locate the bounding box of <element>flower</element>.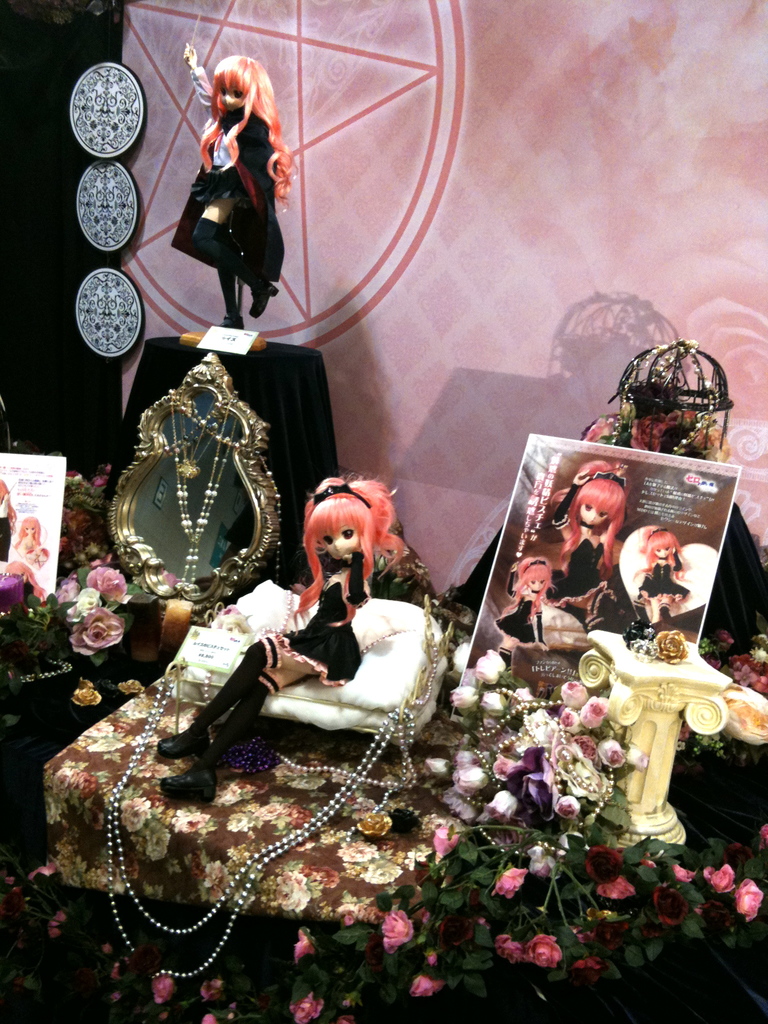
Bounding box: box(499, 865, 536, 898).
